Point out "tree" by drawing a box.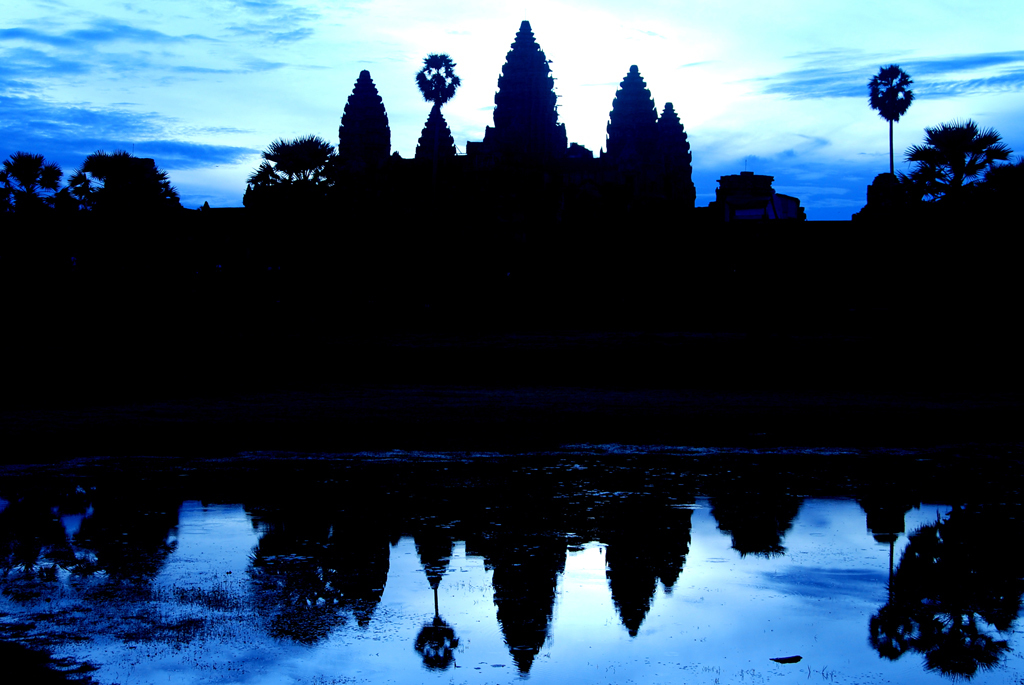
detection(413, 46, 462, 106).
